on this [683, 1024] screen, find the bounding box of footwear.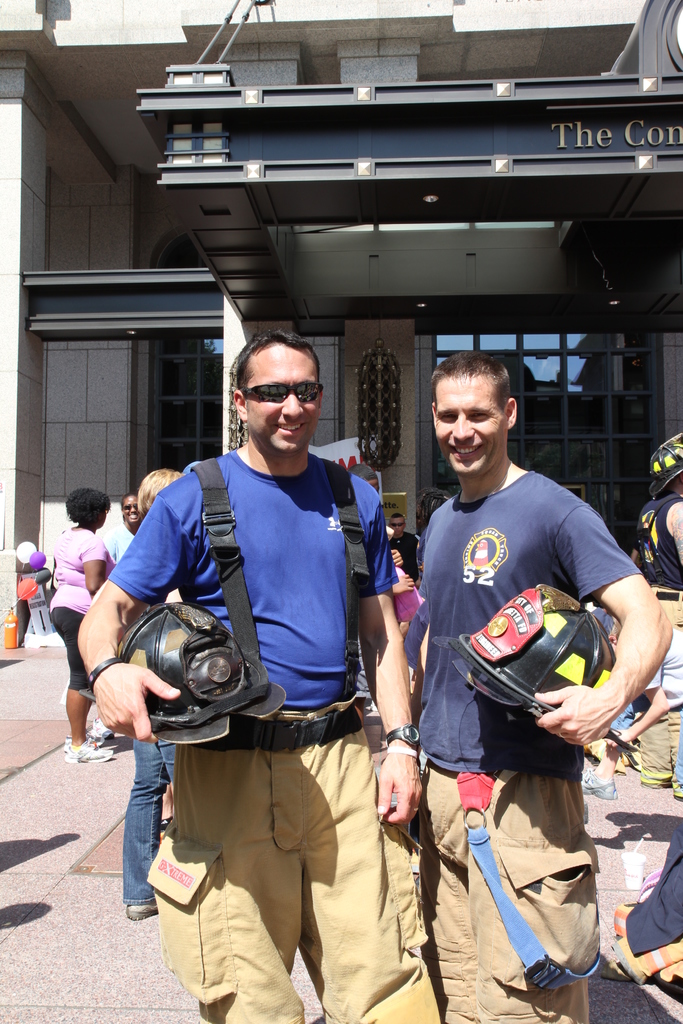
Bounding box: 126/893/160/919.
